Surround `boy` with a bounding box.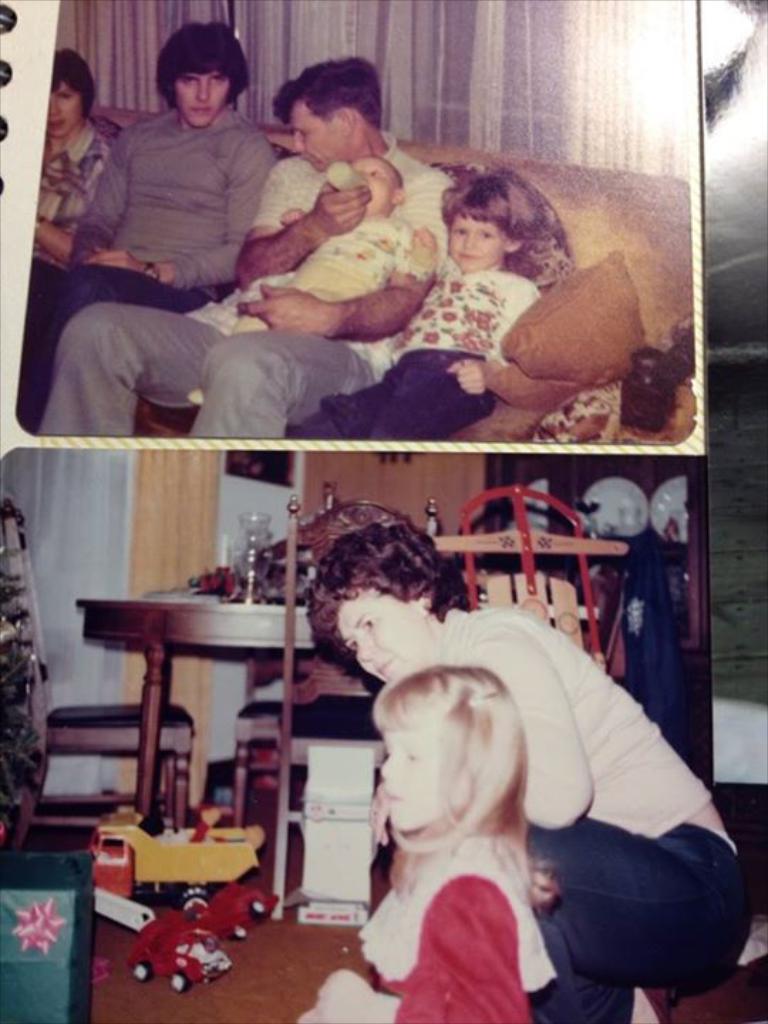
{"x1": 189, "y1": 155, "x2": 432, "y2": 408}.
